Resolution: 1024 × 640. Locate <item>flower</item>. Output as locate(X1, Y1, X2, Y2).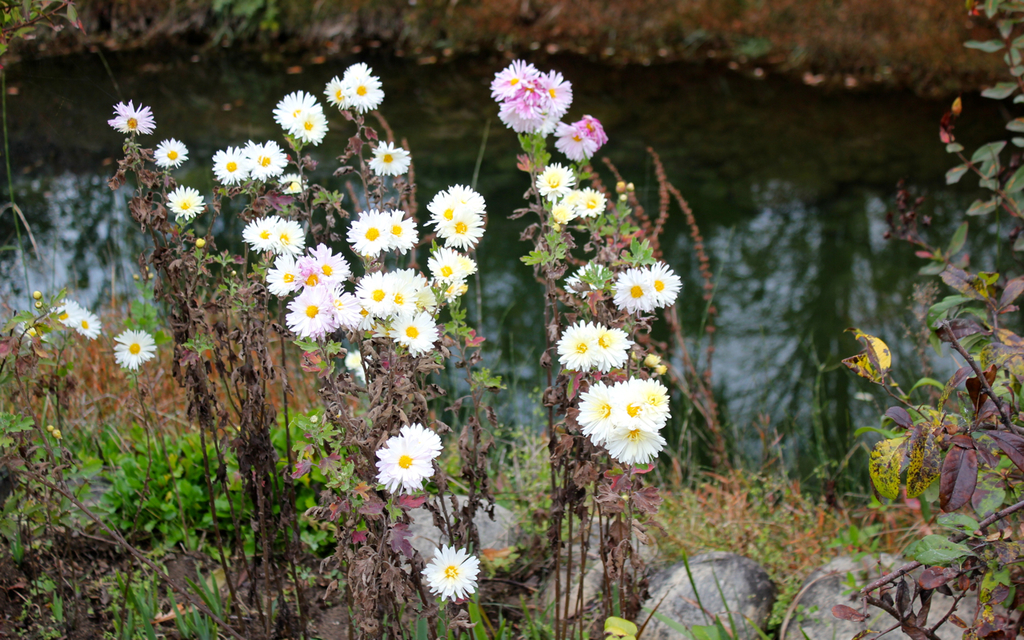
locate(425, 182, 488, 250).
